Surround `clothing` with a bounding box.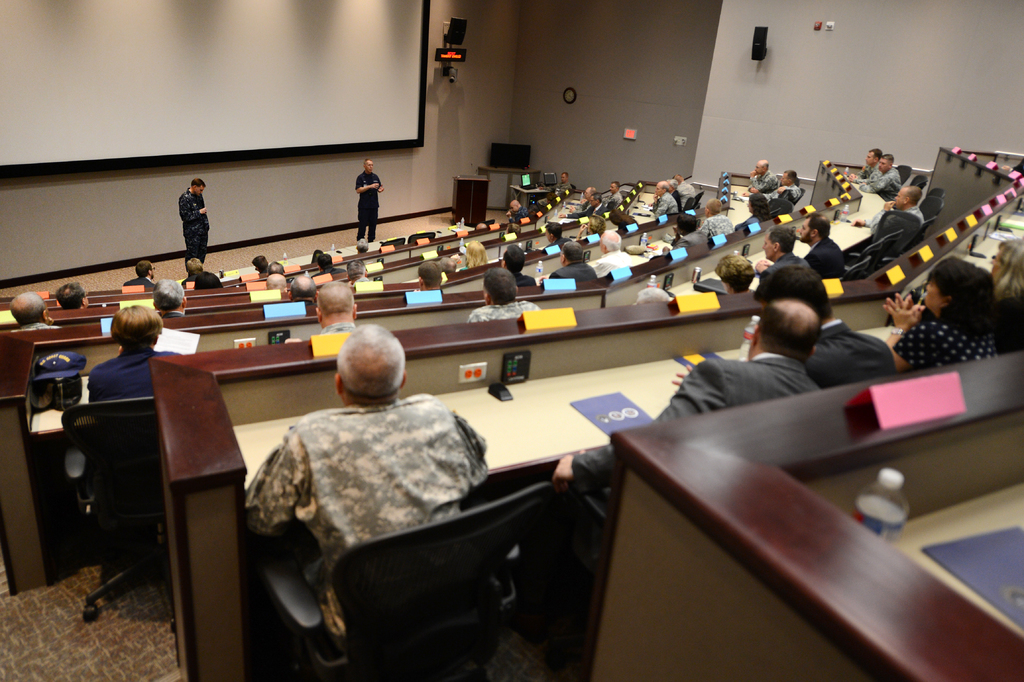
(895, 319, 995, 367).
